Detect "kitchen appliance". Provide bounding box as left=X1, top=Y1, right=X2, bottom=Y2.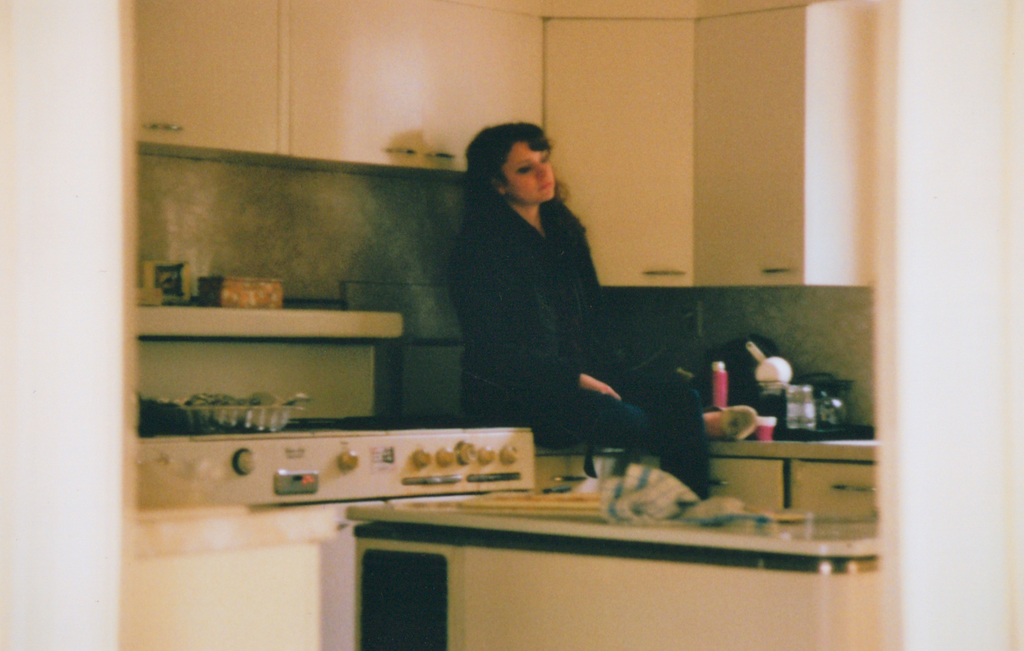
left=756, top=382, right=844, bottom=426.
